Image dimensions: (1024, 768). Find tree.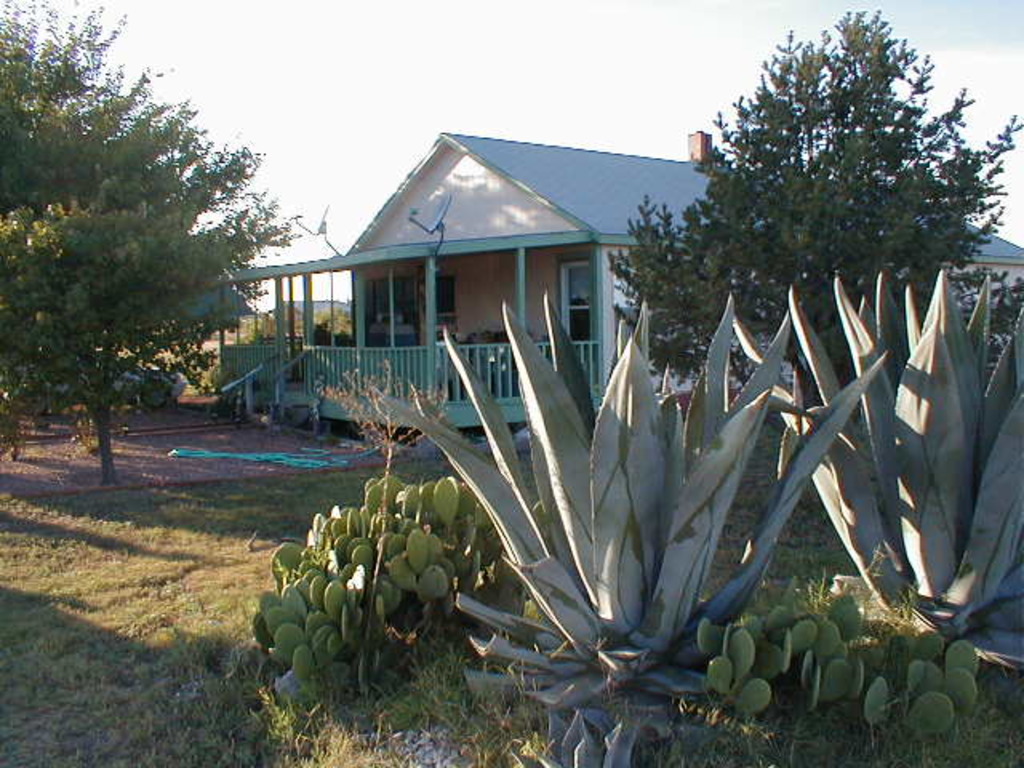
rect(0, 0, 304, 491).
